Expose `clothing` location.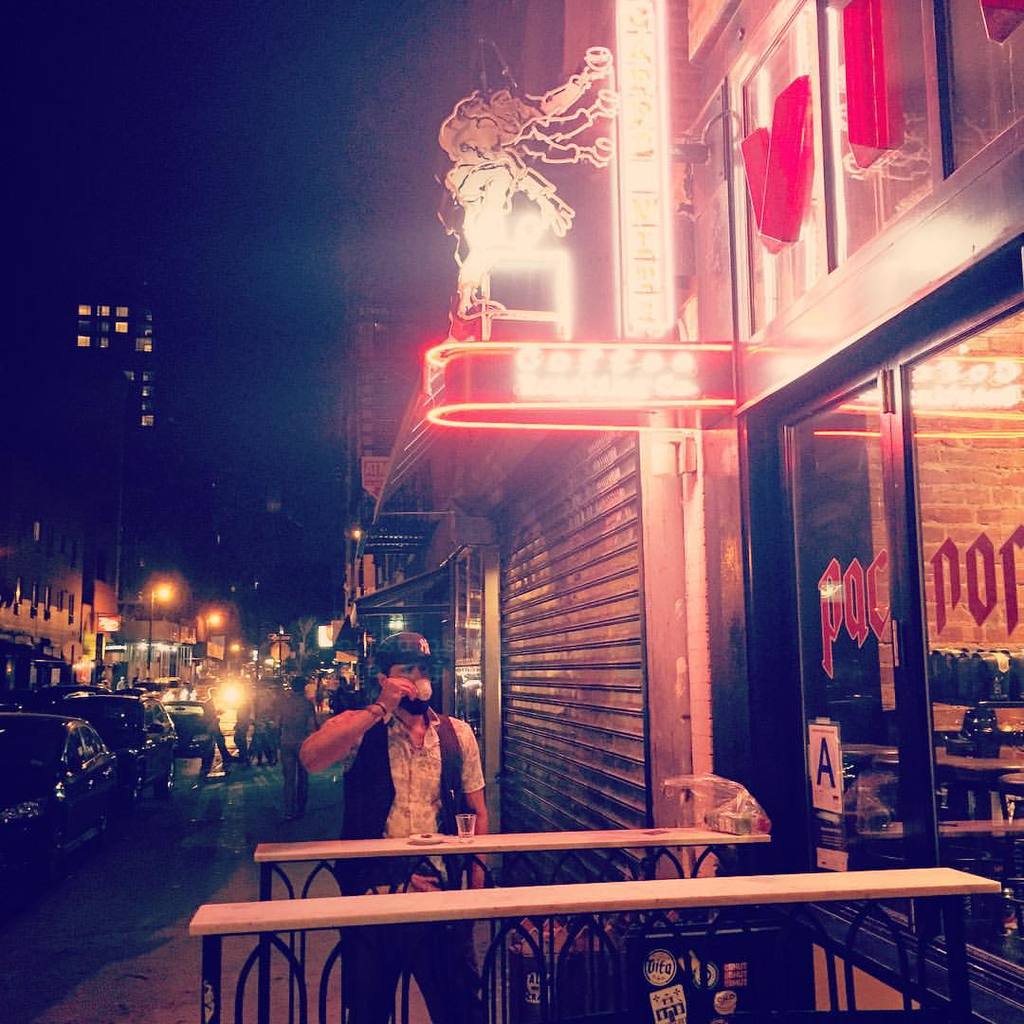
Exposed at BBox(201, 700, 226, 771).
